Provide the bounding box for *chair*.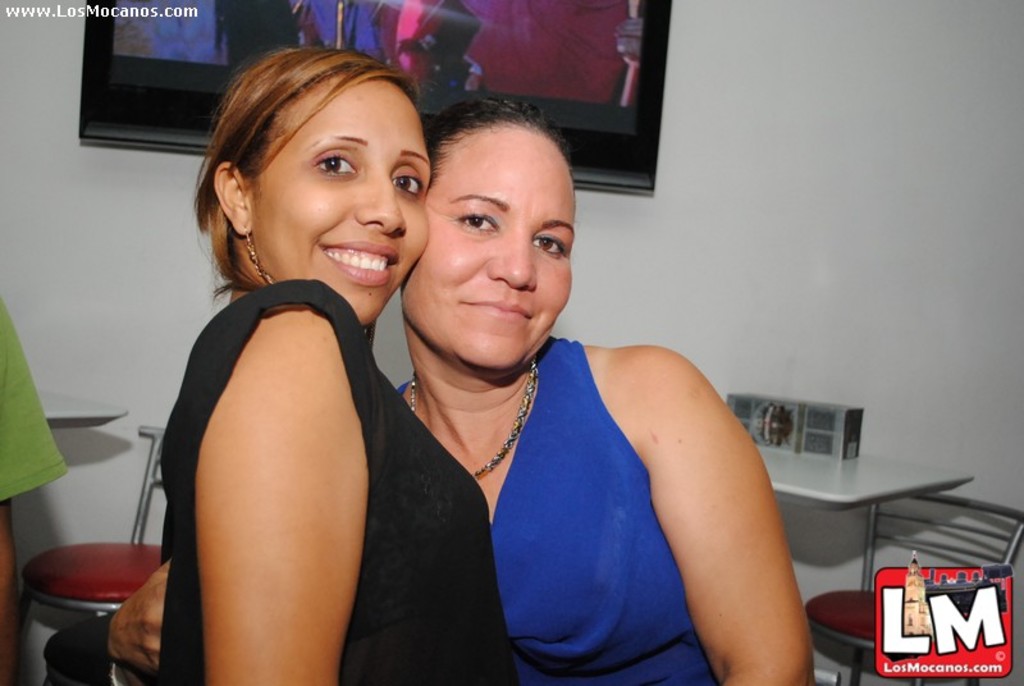
x1=801 y1=491 x2=1023 y2=685.
